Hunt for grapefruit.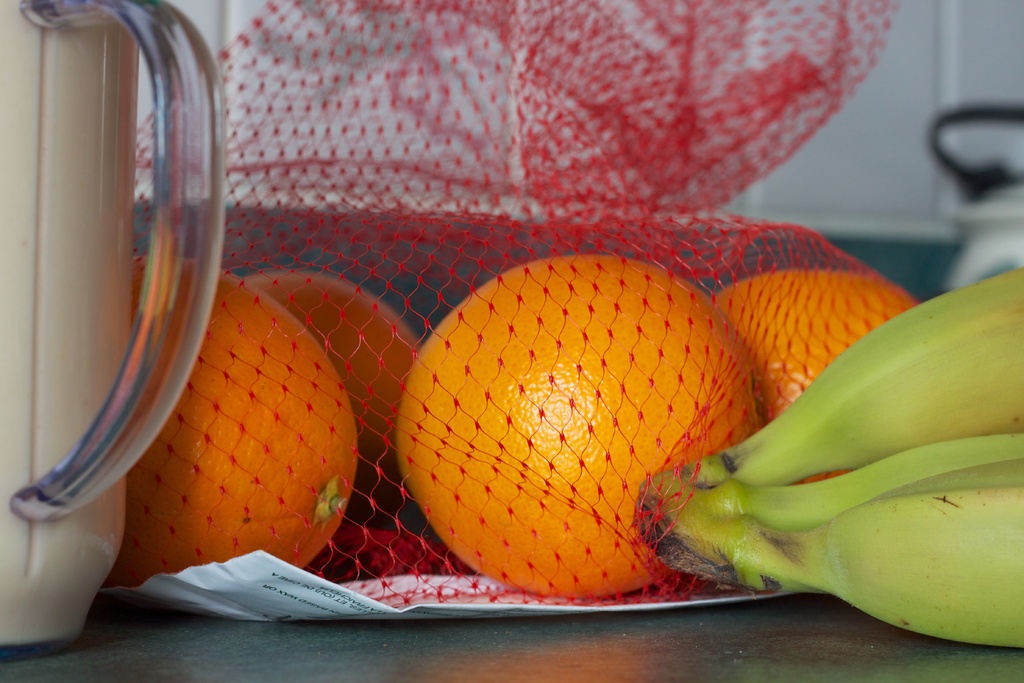
Hunted down at <bbox>715, 269, 919, 483</bbox>.
